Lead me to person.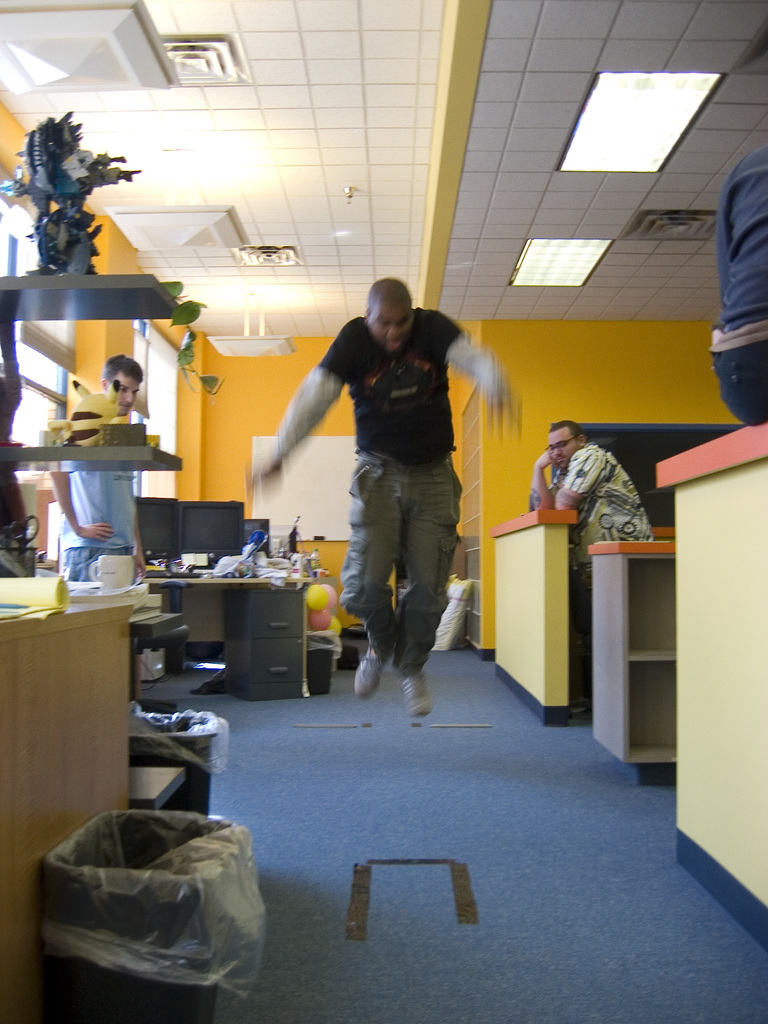
Lead to select_region(49, 355, 150, 586).
